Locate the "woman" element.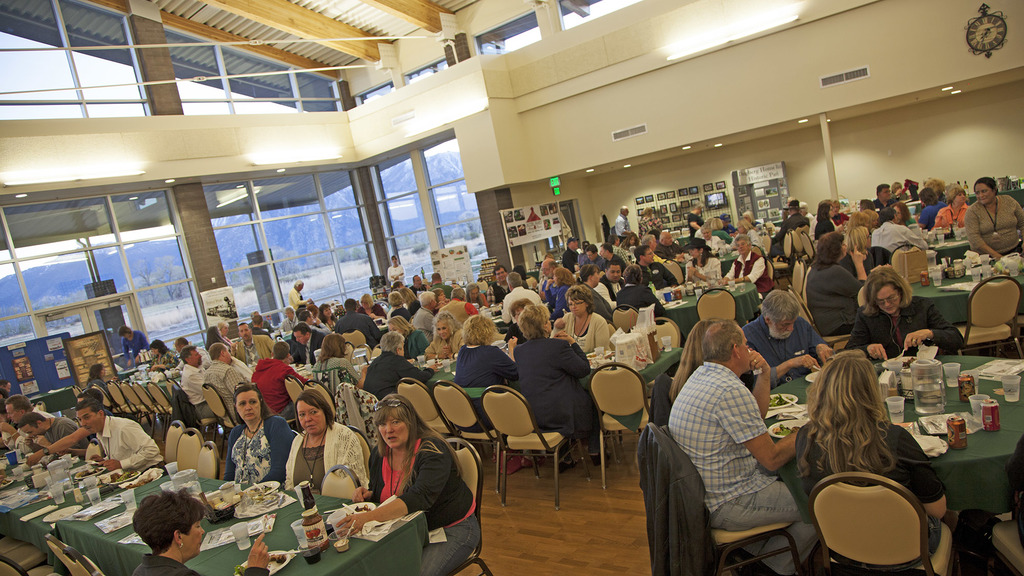
Element bbox: <box>86,364,138,422</box>.
